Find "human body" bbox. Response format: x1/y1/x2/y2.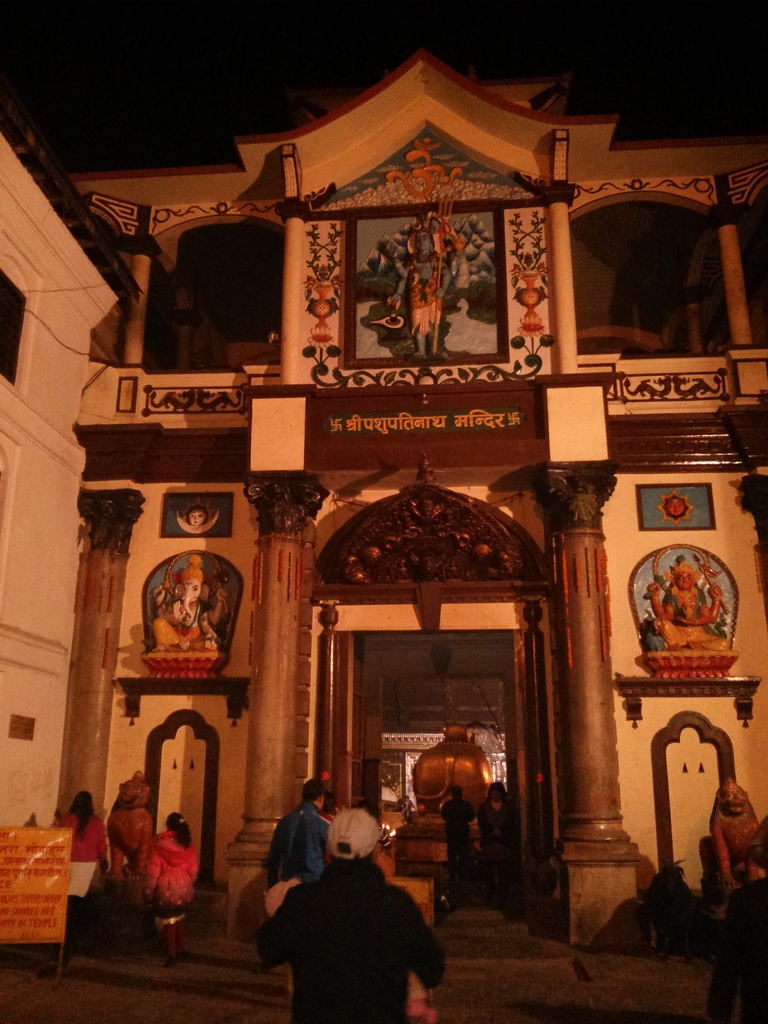
126/816/193/945.
